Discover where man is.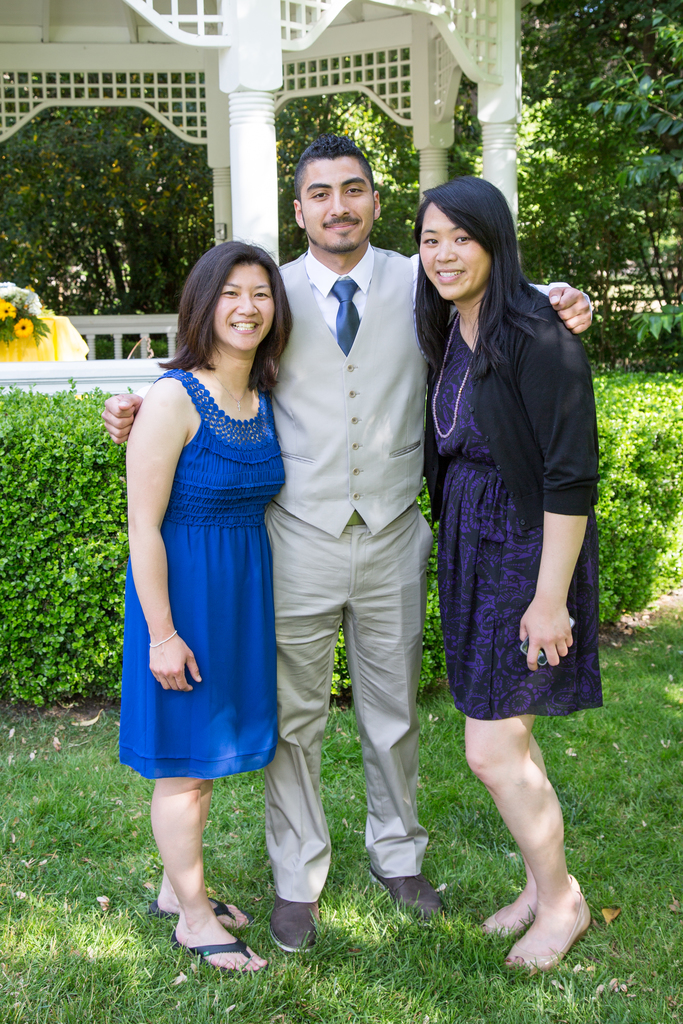
Discovered at pyautogui.locateOnScreen(104, 135, 591, 948).
